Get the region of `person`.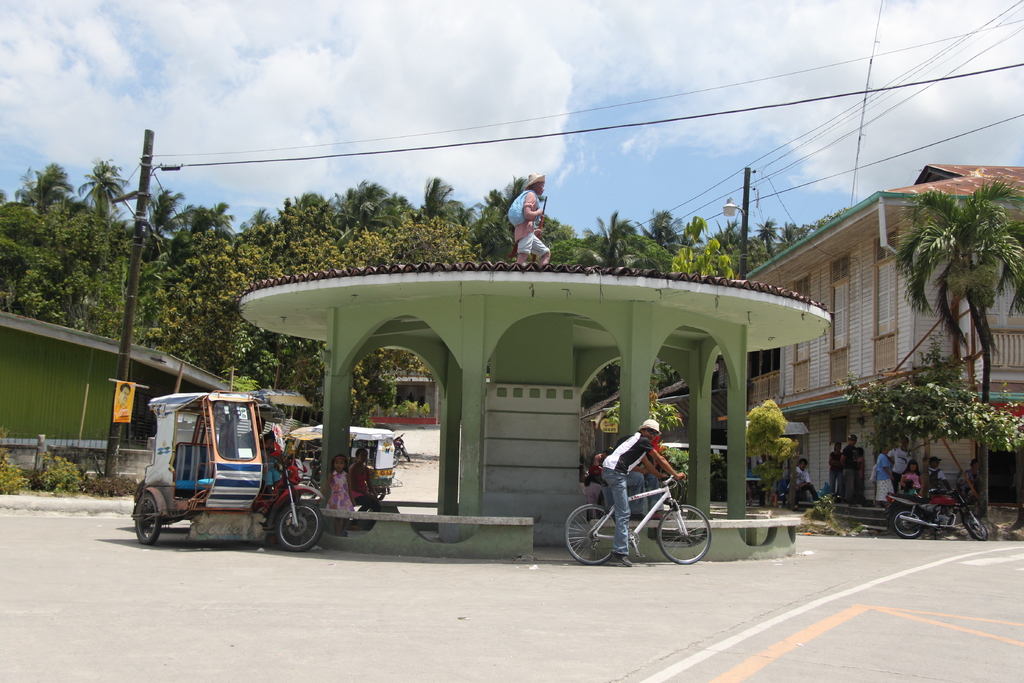
835, 428, 865, 502.
